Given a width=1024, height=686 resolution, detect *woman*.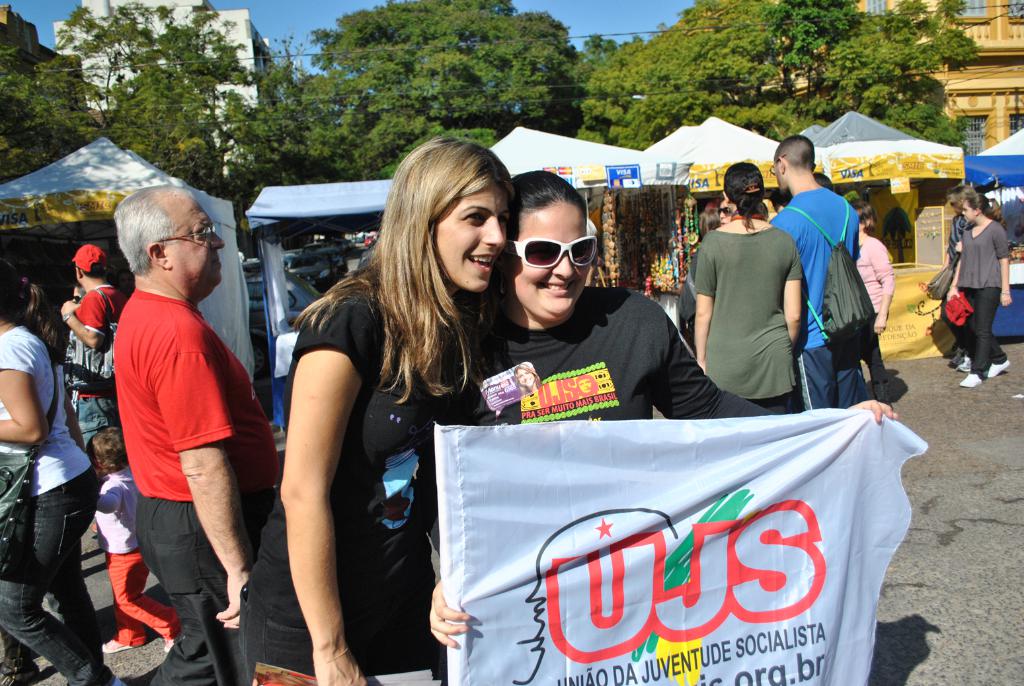
(427, 171, 894, 650).
